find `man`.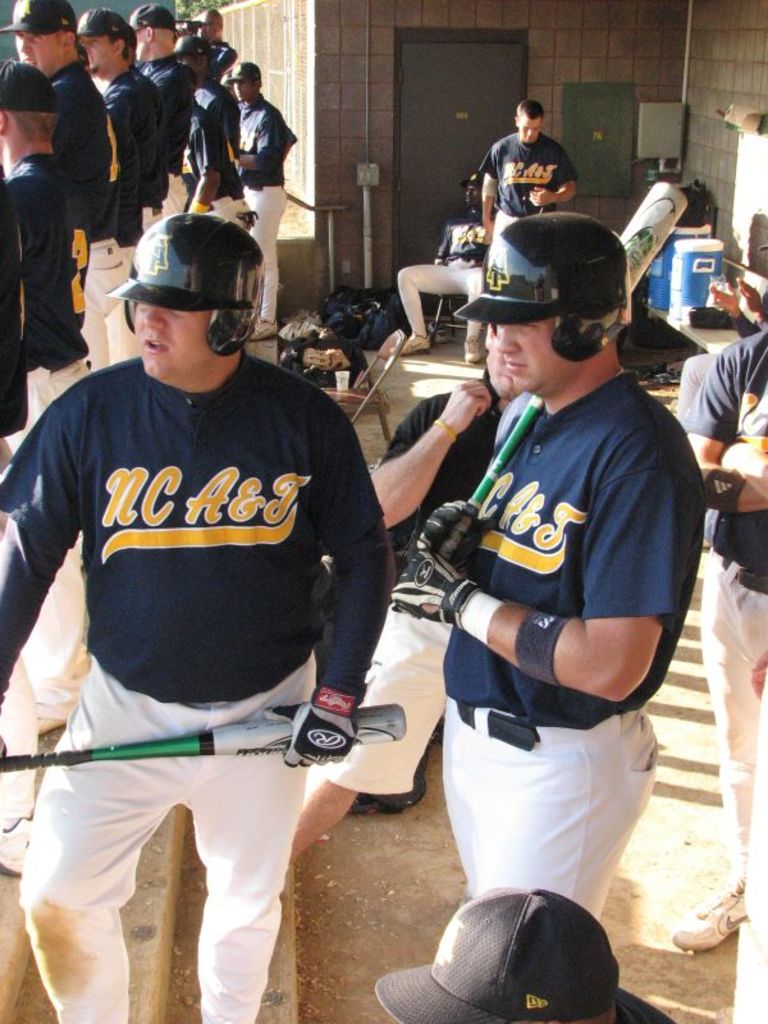
<bbox>284, 311, 527, 870</bbox>.
